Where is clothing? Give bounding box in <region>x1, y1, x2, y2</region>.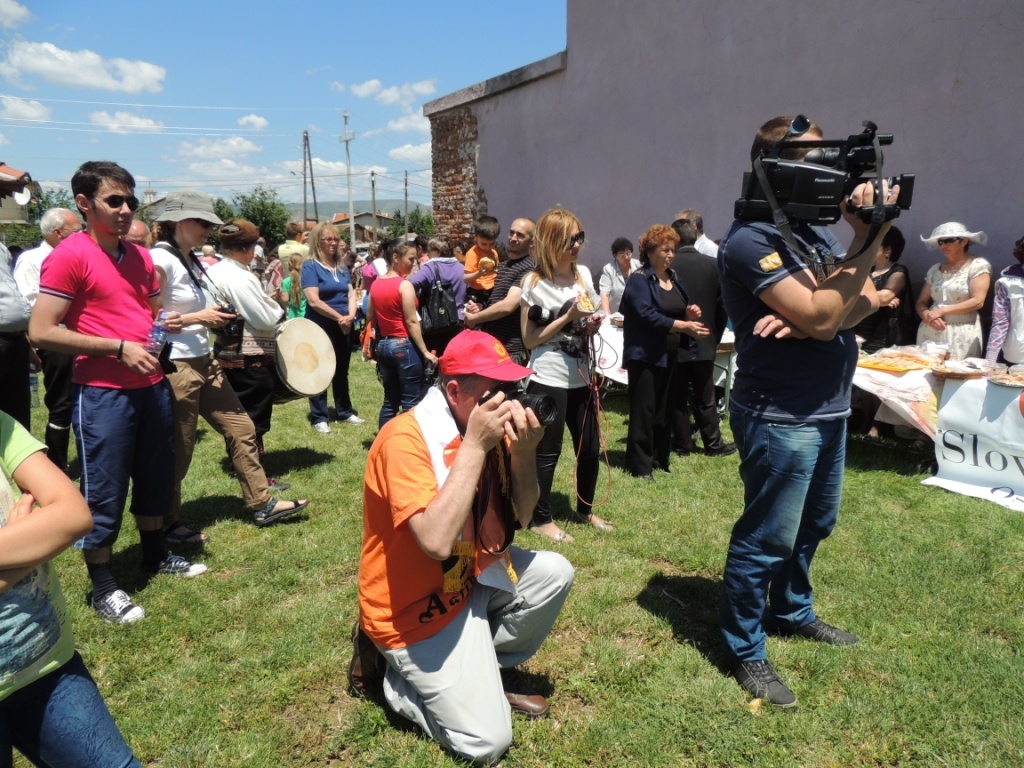
<region>989, 261, 1023, 367</region>.
